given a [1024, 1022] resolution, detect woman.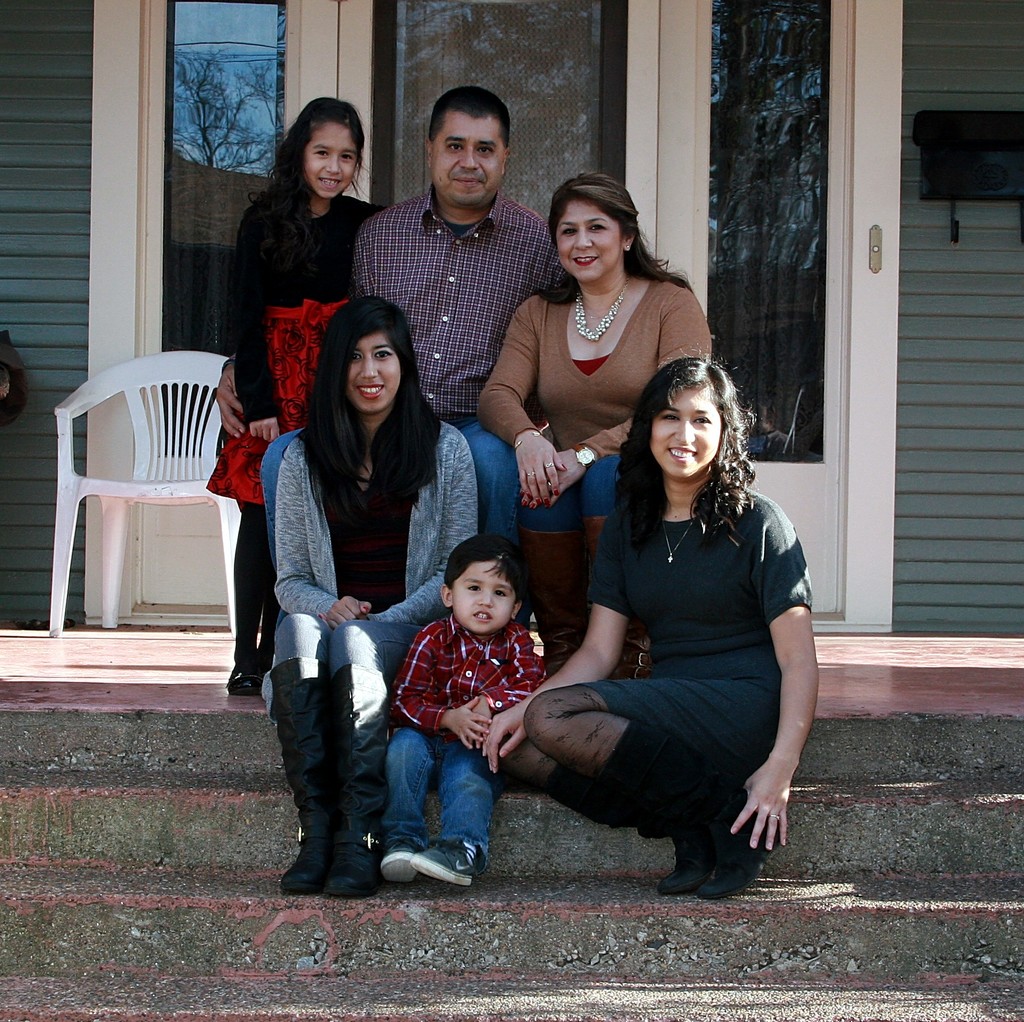
x1=255, y1=287, x2=494, y2=889.
